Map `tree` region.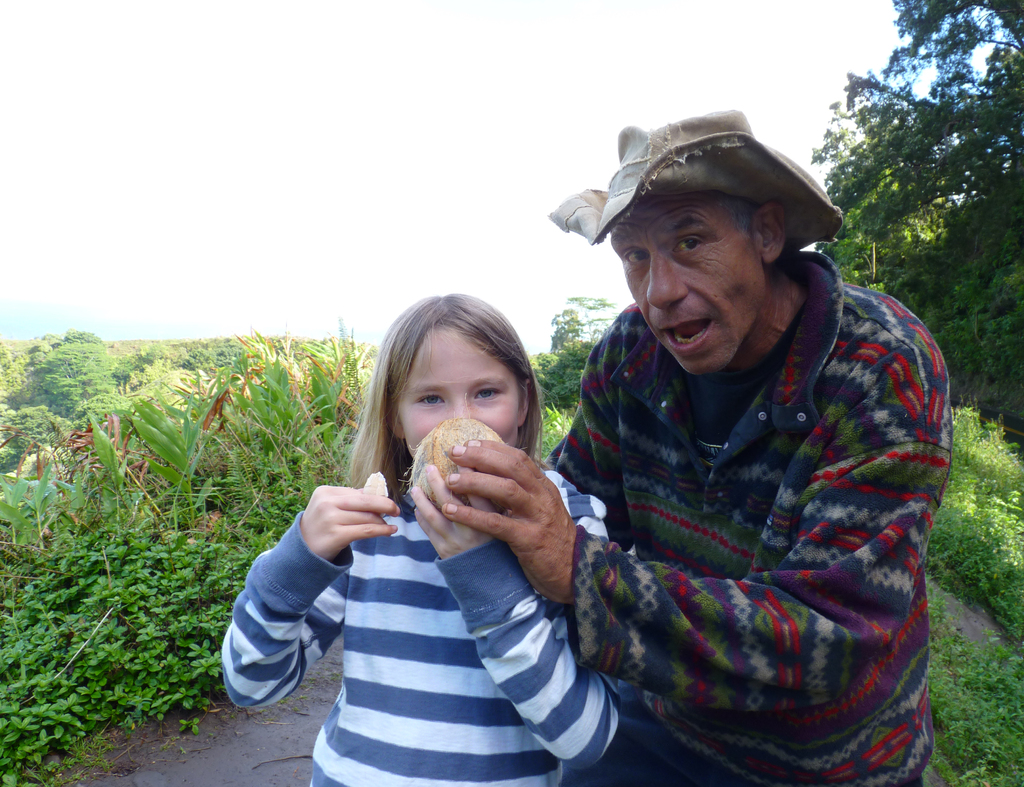
Mapped to 544,343,582,399.
